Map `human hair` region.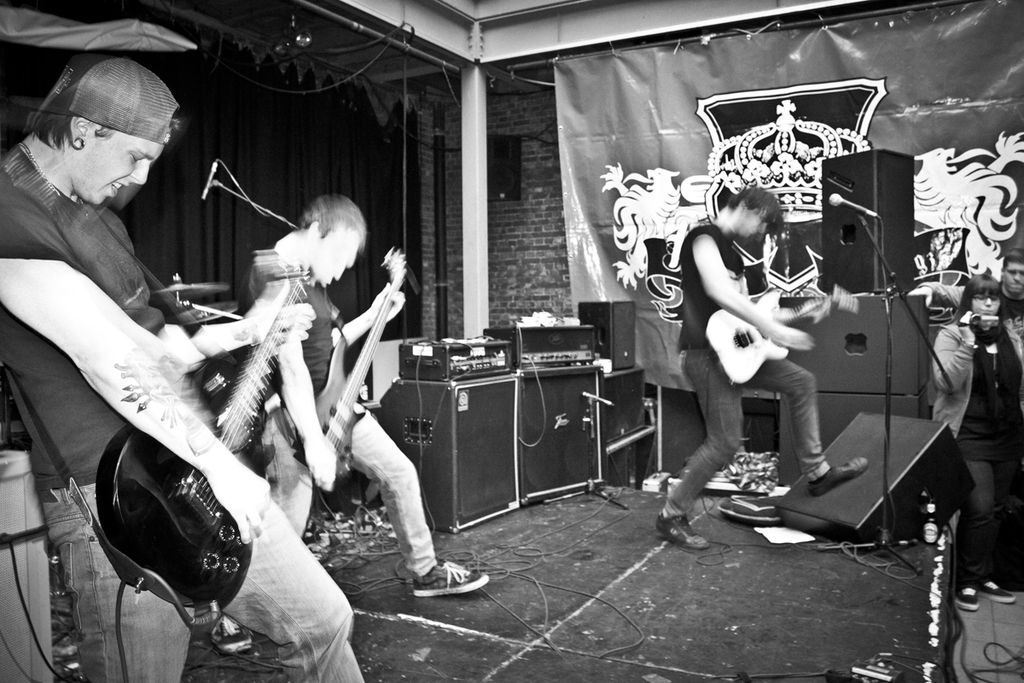
Mapped to 960/274/1002/318.
